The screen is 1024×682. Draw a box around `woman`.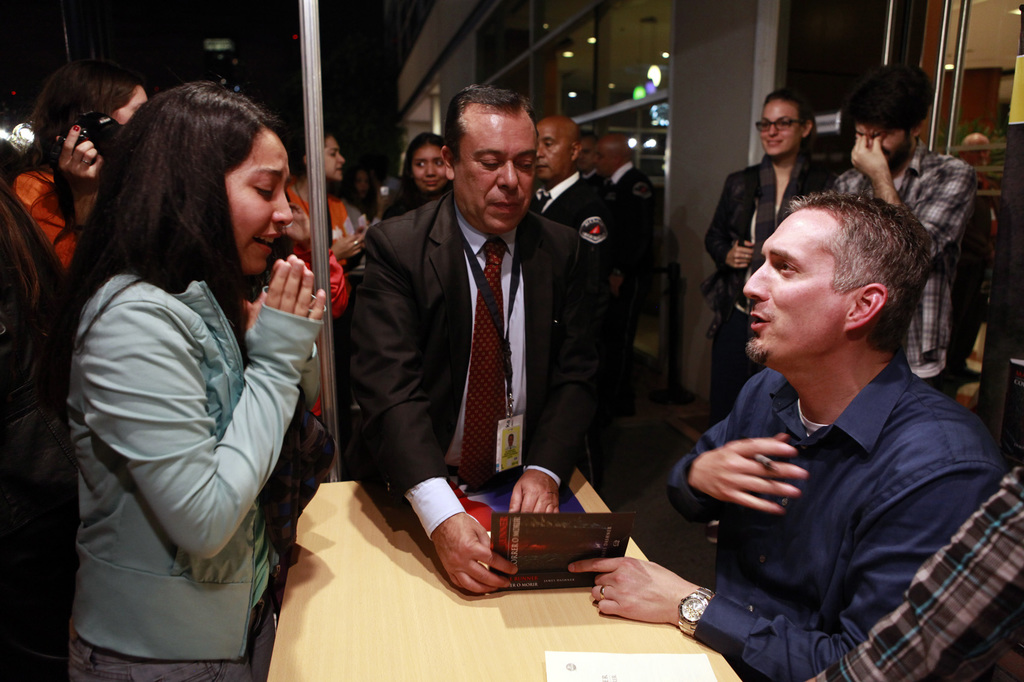
698, 89, 838, 545.
